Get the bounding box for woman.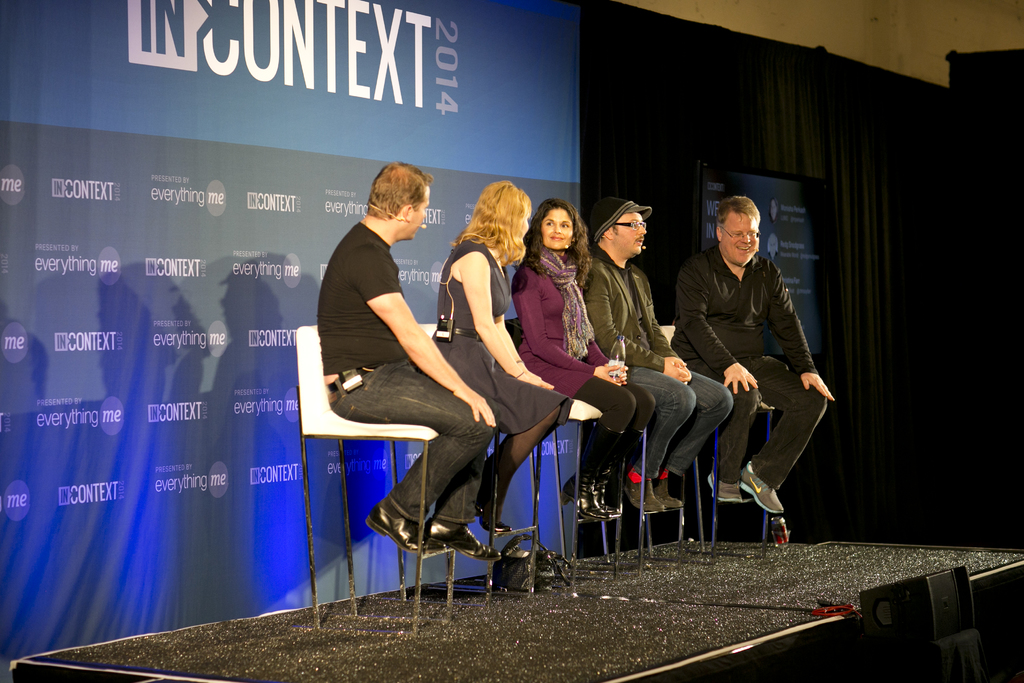
428, 177, 566, 531.
